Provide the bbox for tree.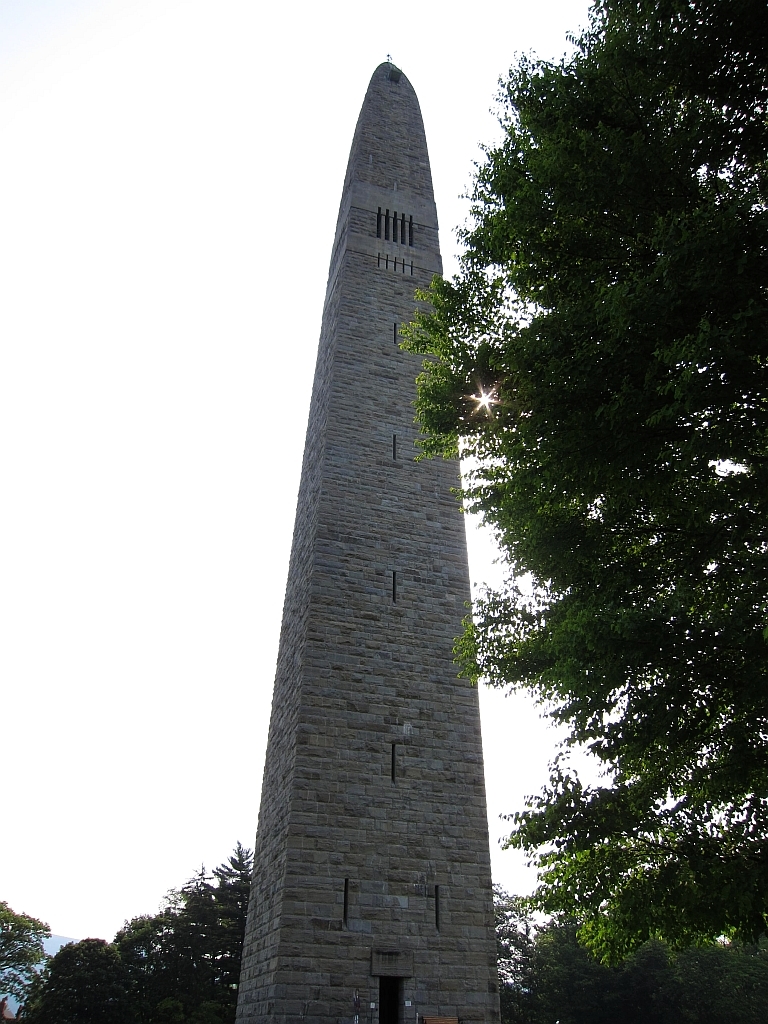
box(397, 0, 767, 1023).
